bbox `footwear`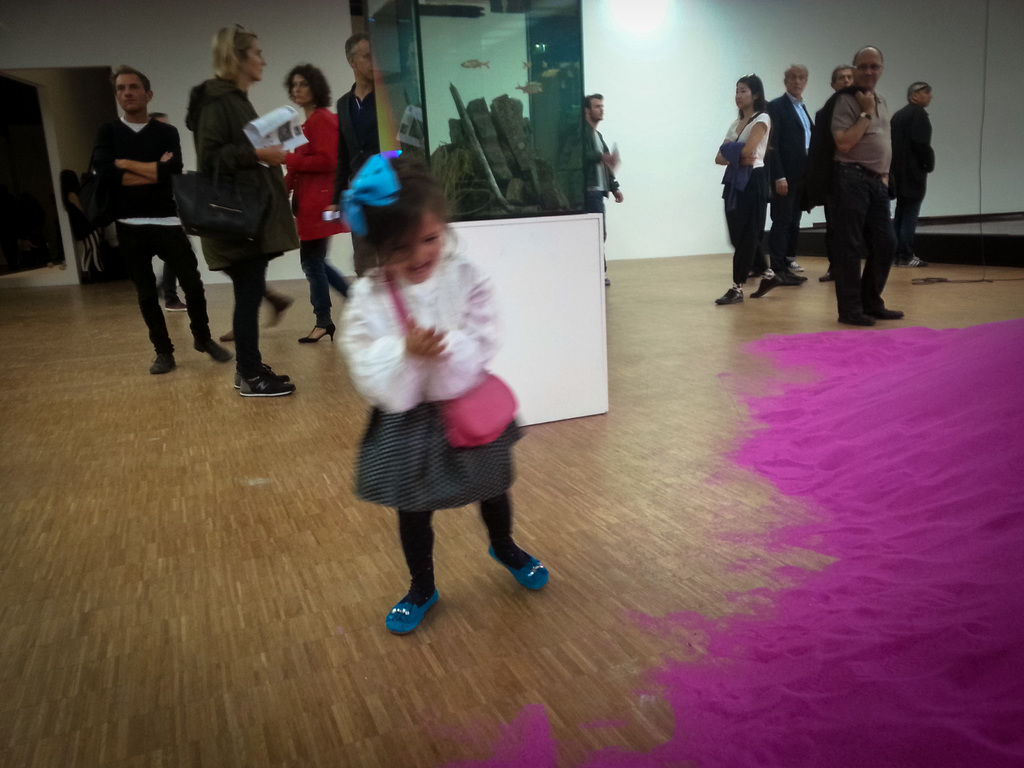
<box>787,258,803,269</box>
